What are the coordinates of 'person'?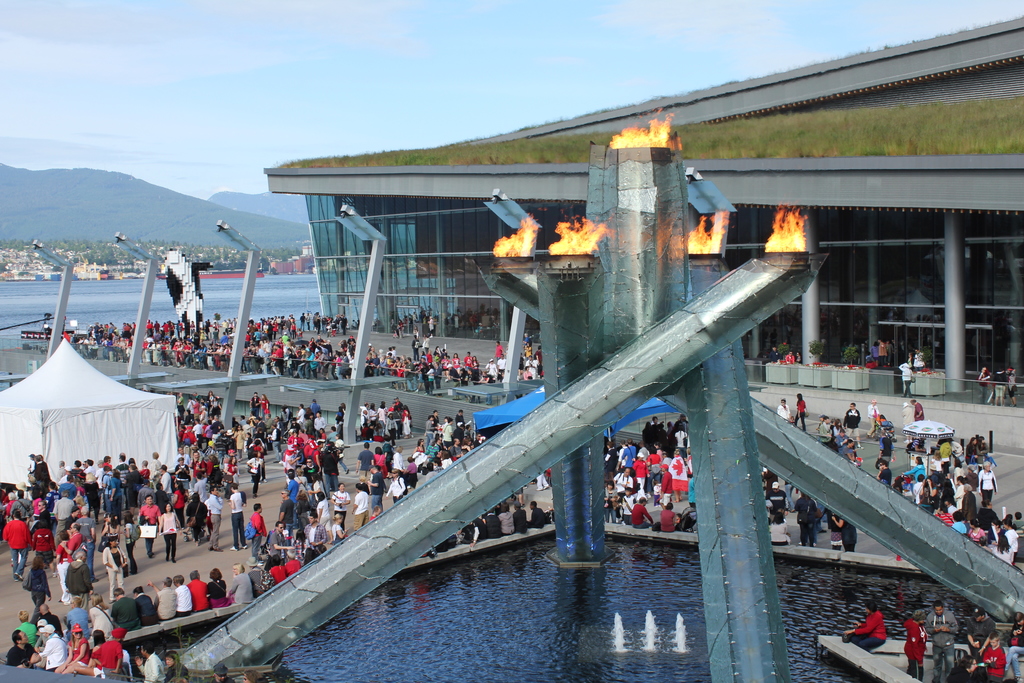
x1=5 y1=628 x2=35 y2=668.
